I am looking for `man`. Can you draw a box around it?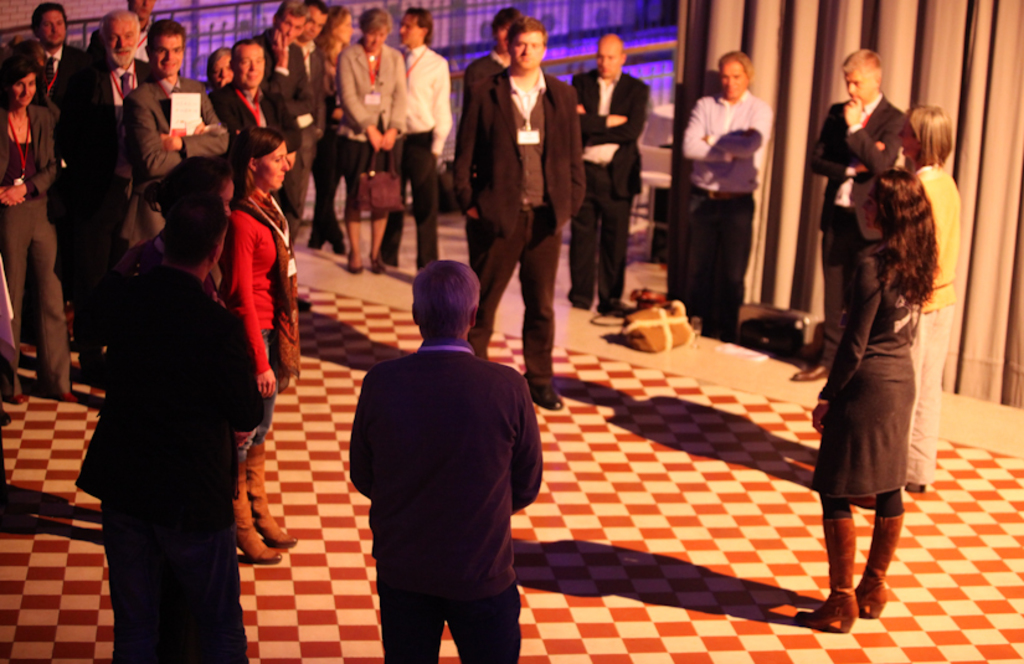
Sure, the bounding box is x1=459, y1=12, x2=582, y2=412.
